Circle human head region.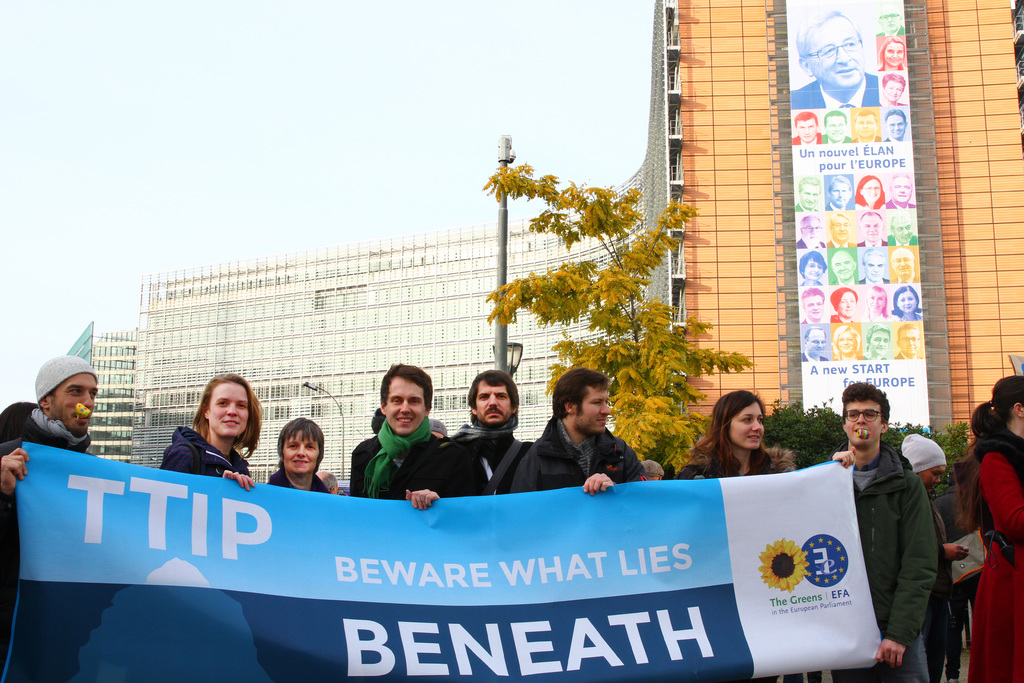
Region: locate(884, 34, 905, 68).
